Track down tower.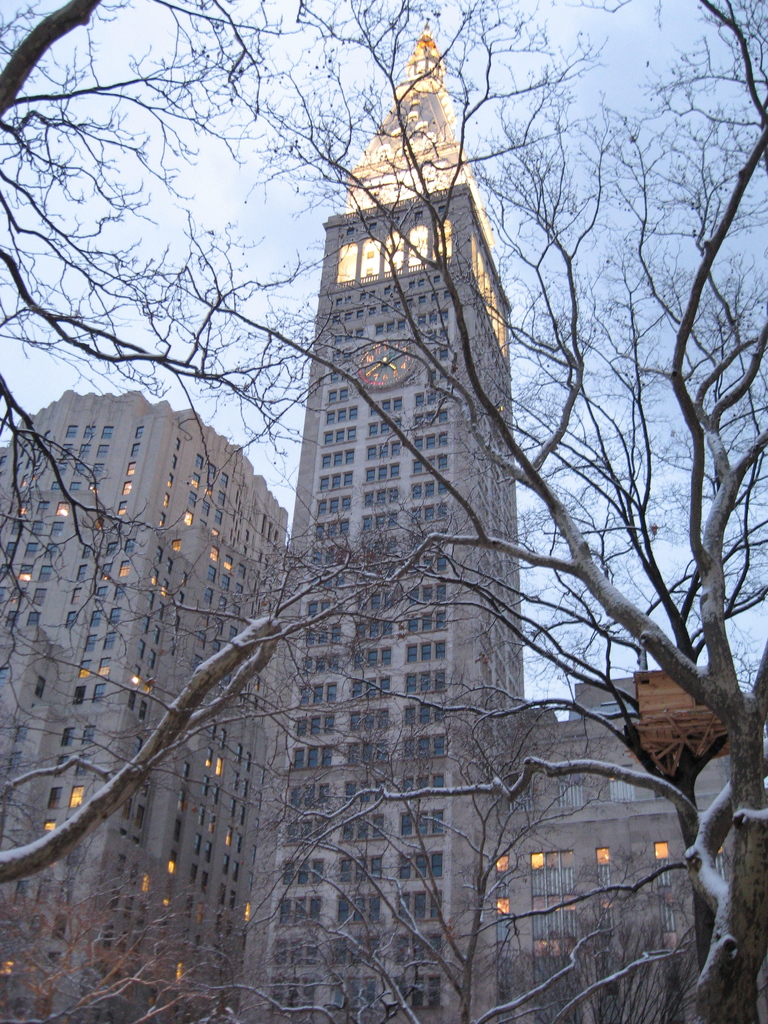
Tracked to left=0, top=397, right=278, bottom=1023.
